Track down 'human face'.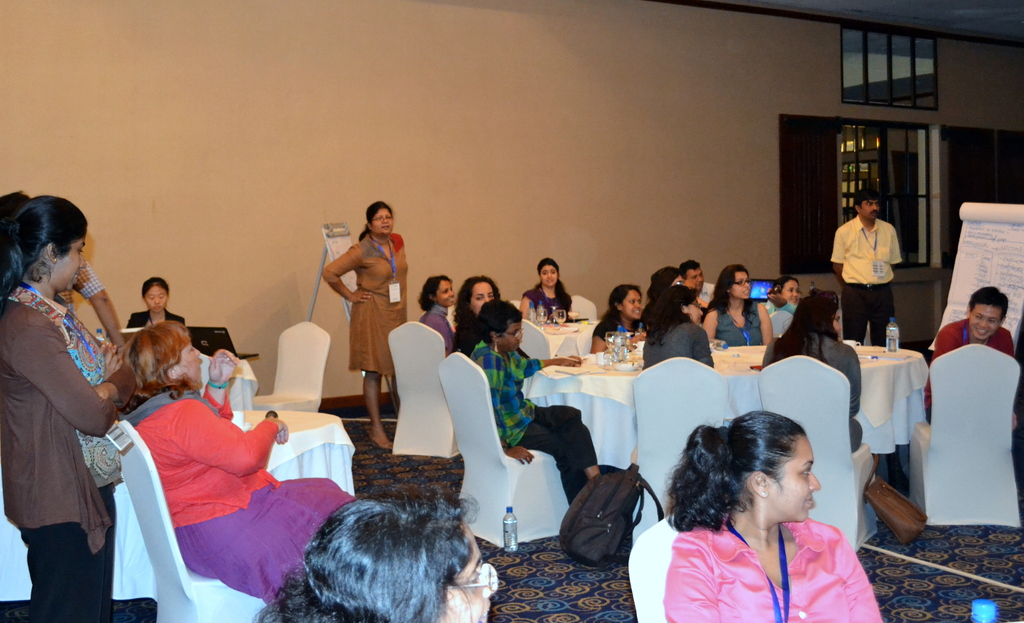
Tracked to left=781, top=282, right=796, bottom=302.
